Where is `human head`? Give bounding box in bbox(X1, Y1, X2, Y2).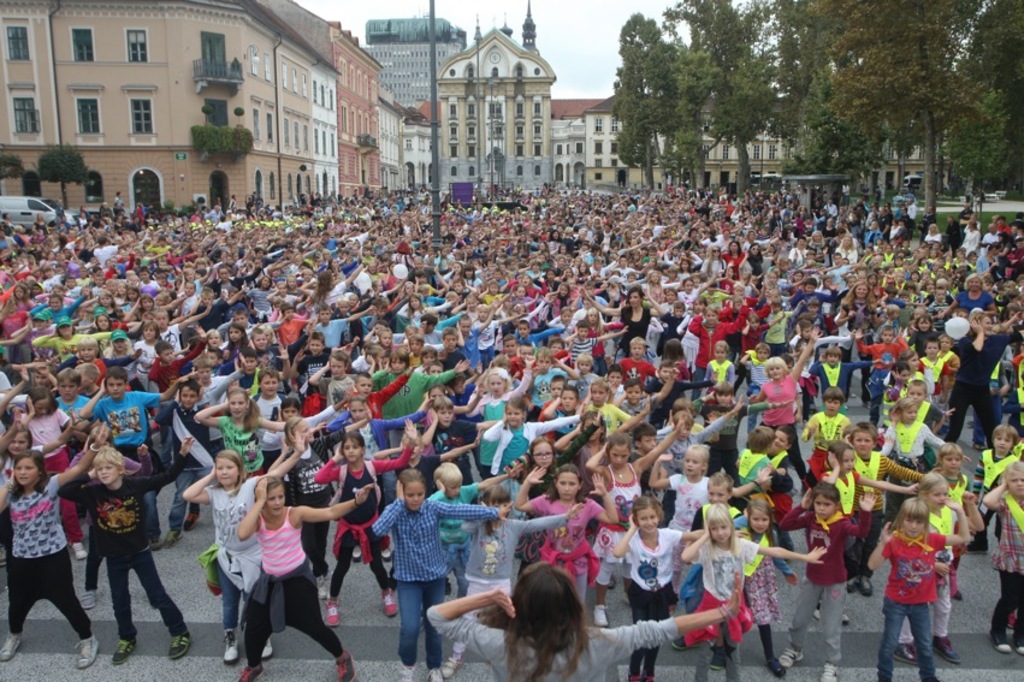
bbox(902, 375, 927, 404).
